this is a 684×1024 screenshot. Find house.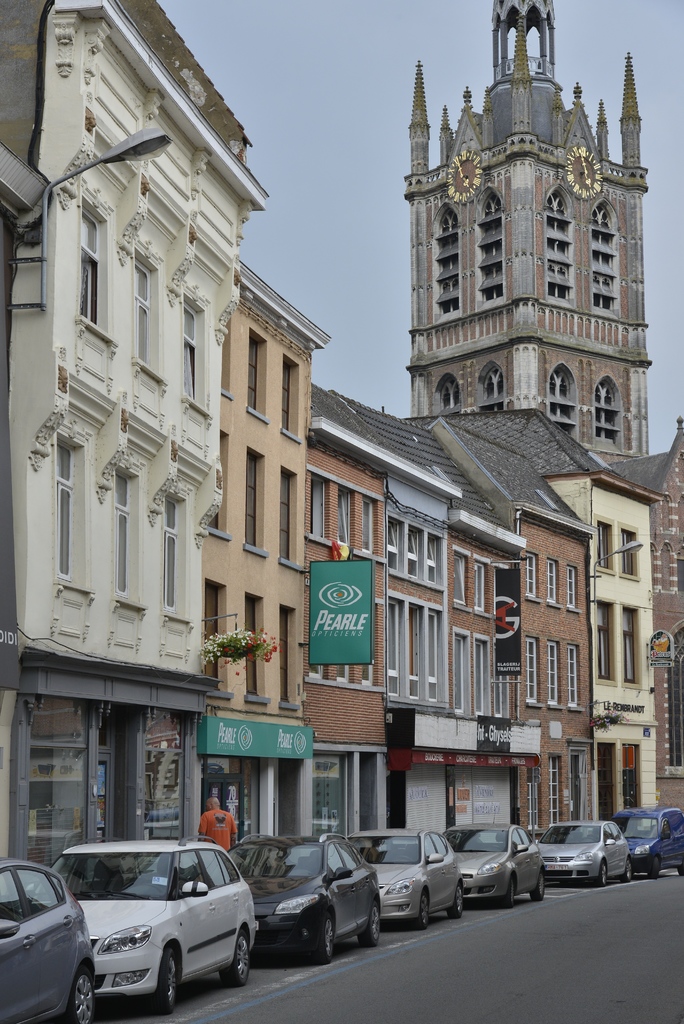
Bounding box: bbox=(421, 414, 591, 839).
